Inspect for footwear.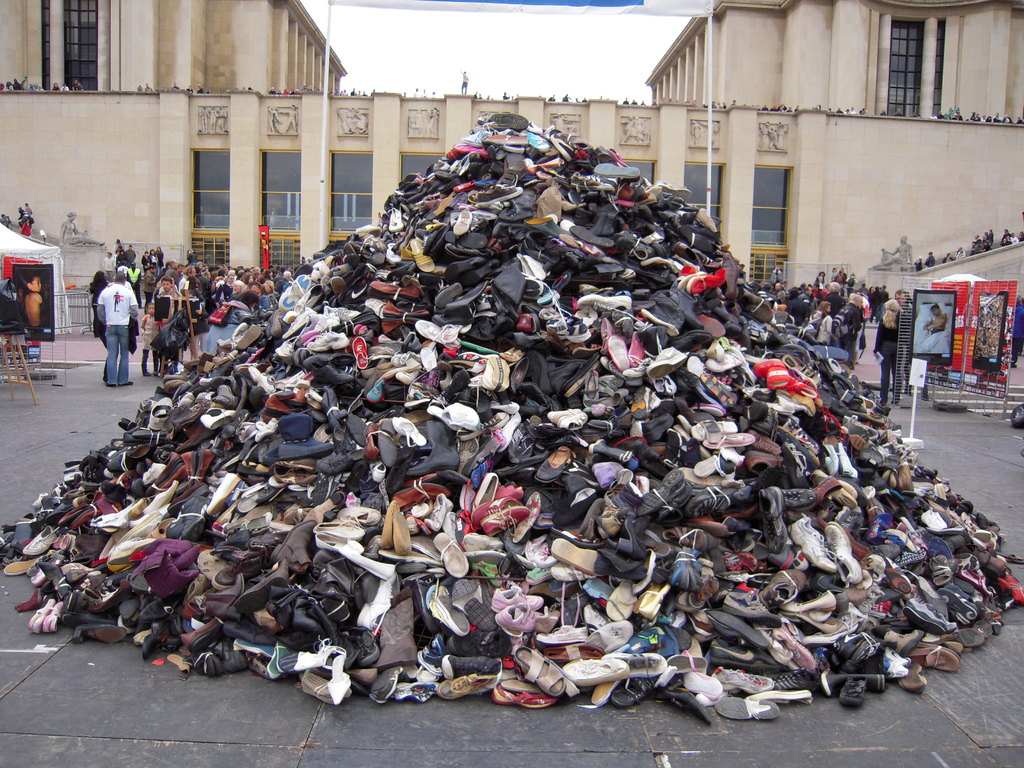
Inspection: region(881, 399, 887, 404).
